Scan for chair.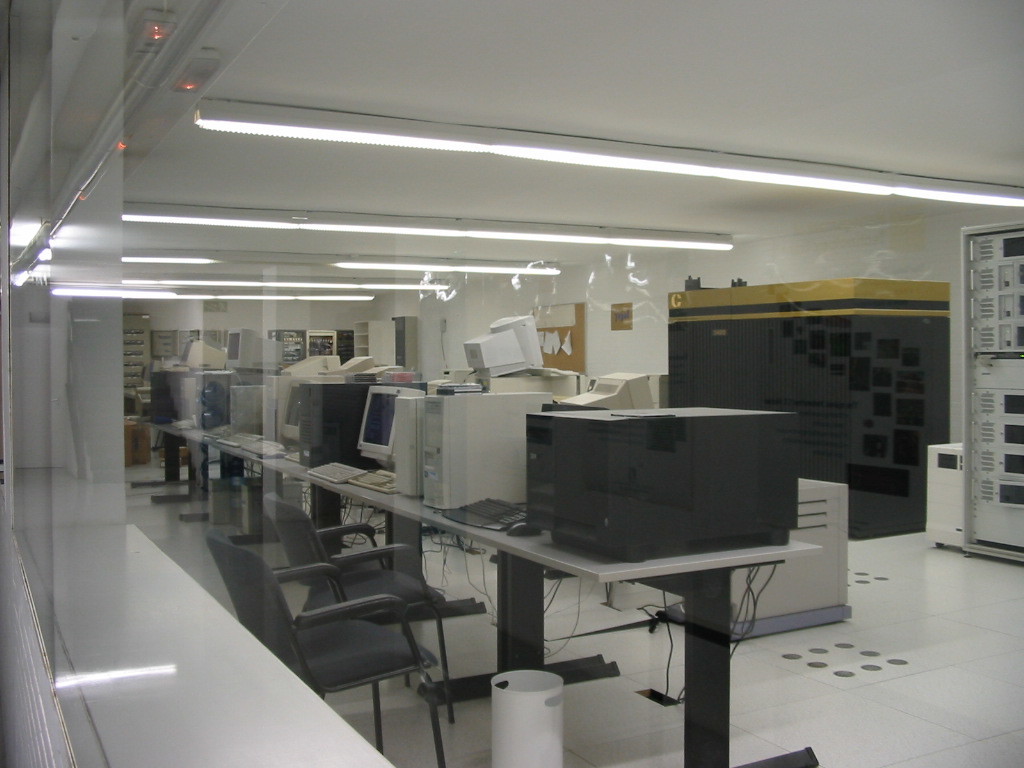
Scan result: bbox(262, 494, 460, 733).
